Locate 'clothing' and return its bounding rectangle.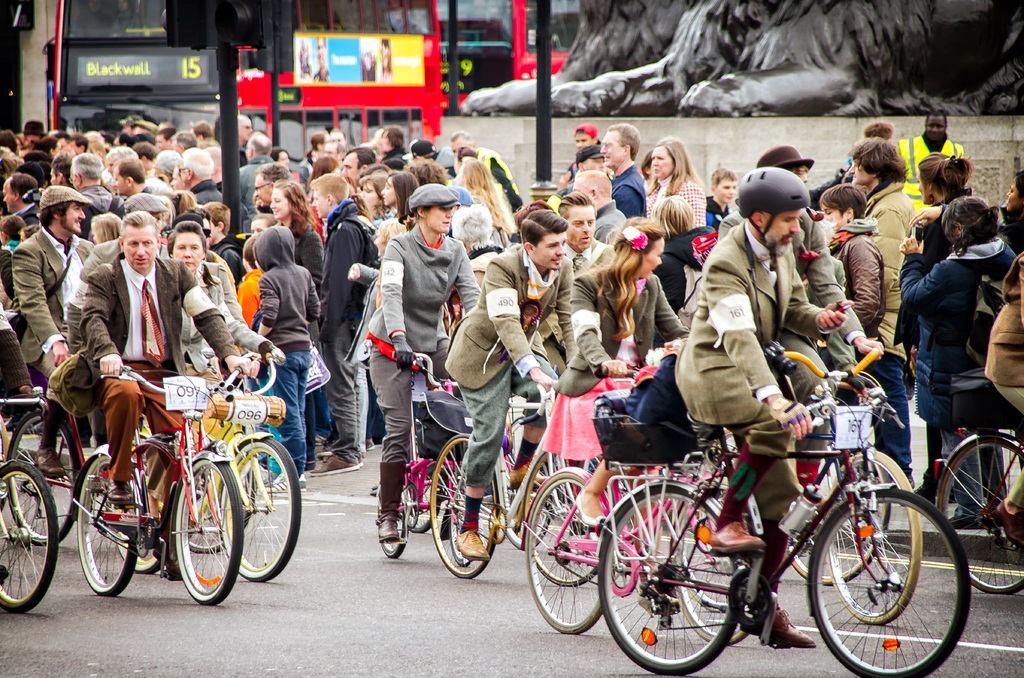
pyautogui.locateOnScreen(436, 244, 577, 485).
